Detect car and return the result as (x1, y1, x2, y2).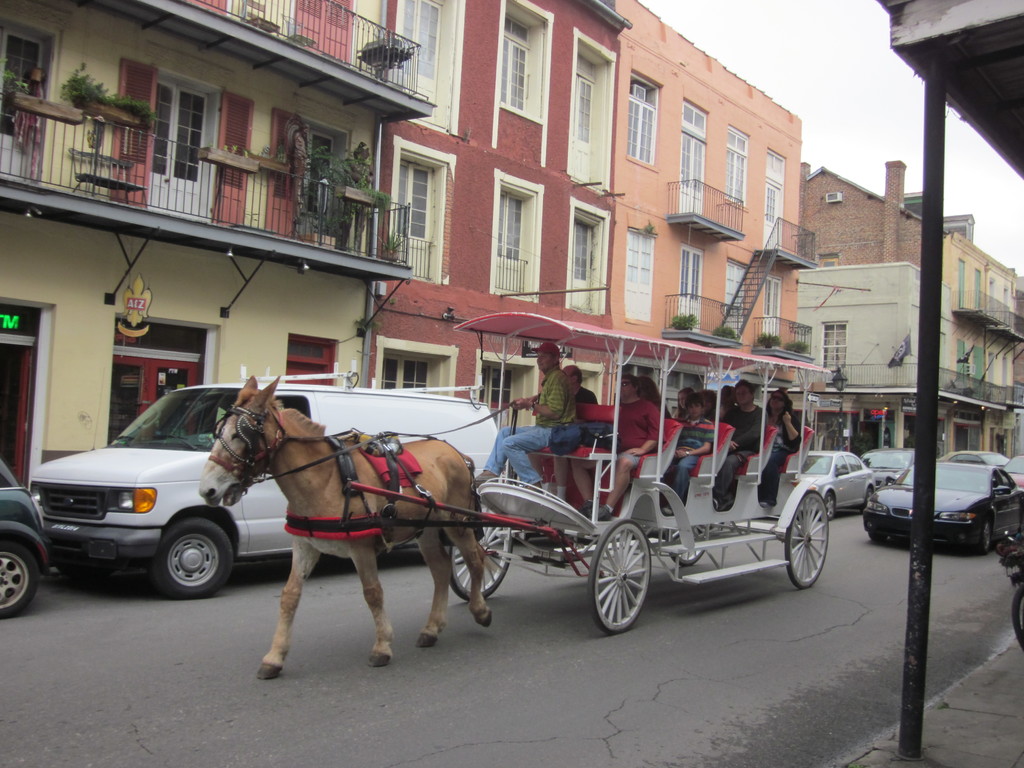
(0, 461, 52, 611).
